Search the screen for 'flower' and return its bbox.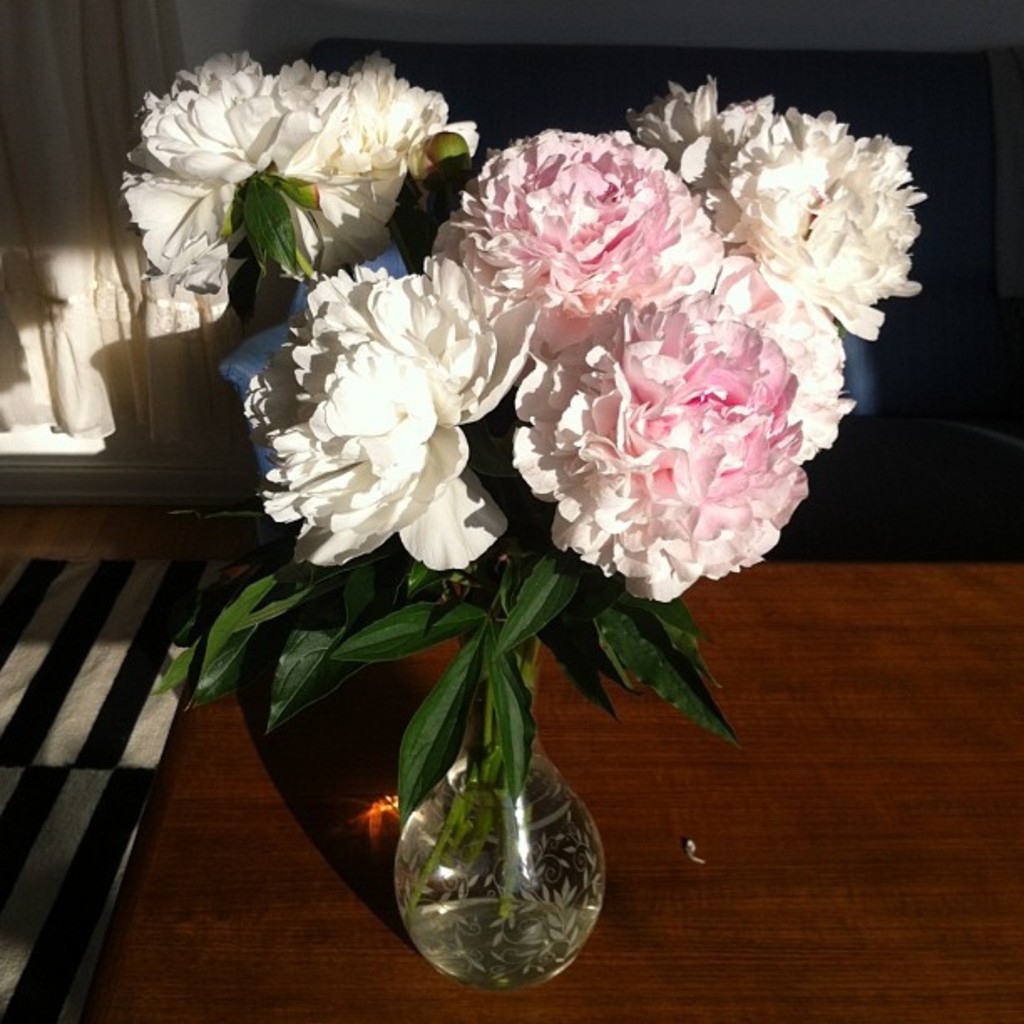
Found: x1=515 y1=341 x2=810 y2=596.
